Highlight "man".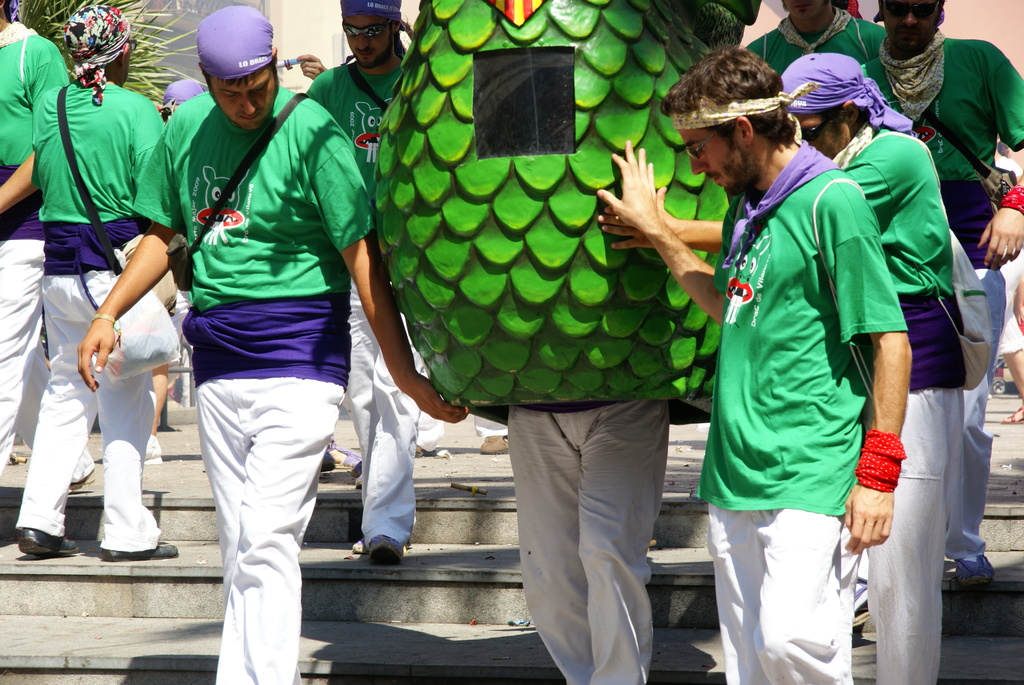
Highlighted region: box=[596, 51, 964, 684].
